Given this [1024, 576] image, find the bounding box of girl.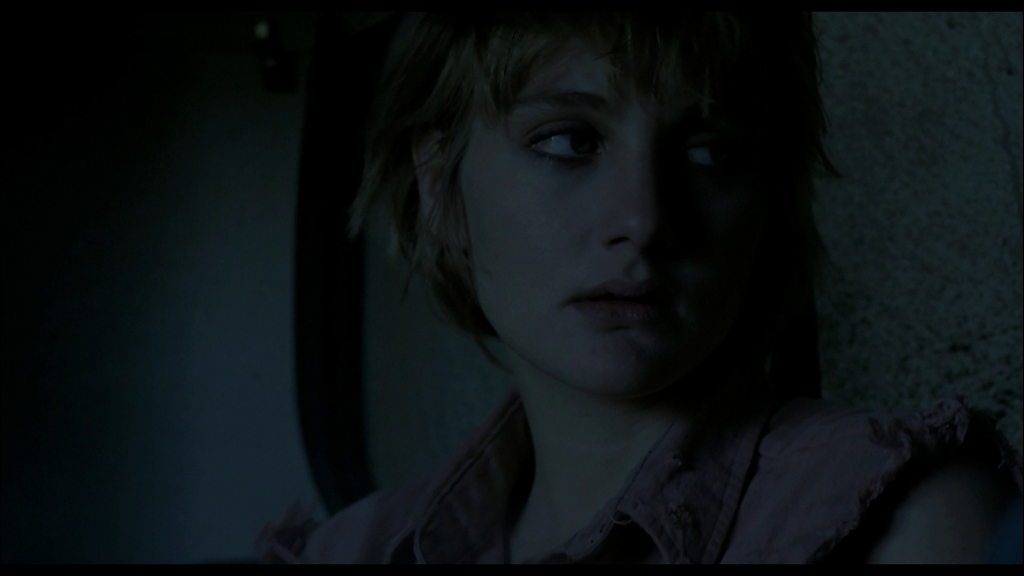
292:0:1017:573.
